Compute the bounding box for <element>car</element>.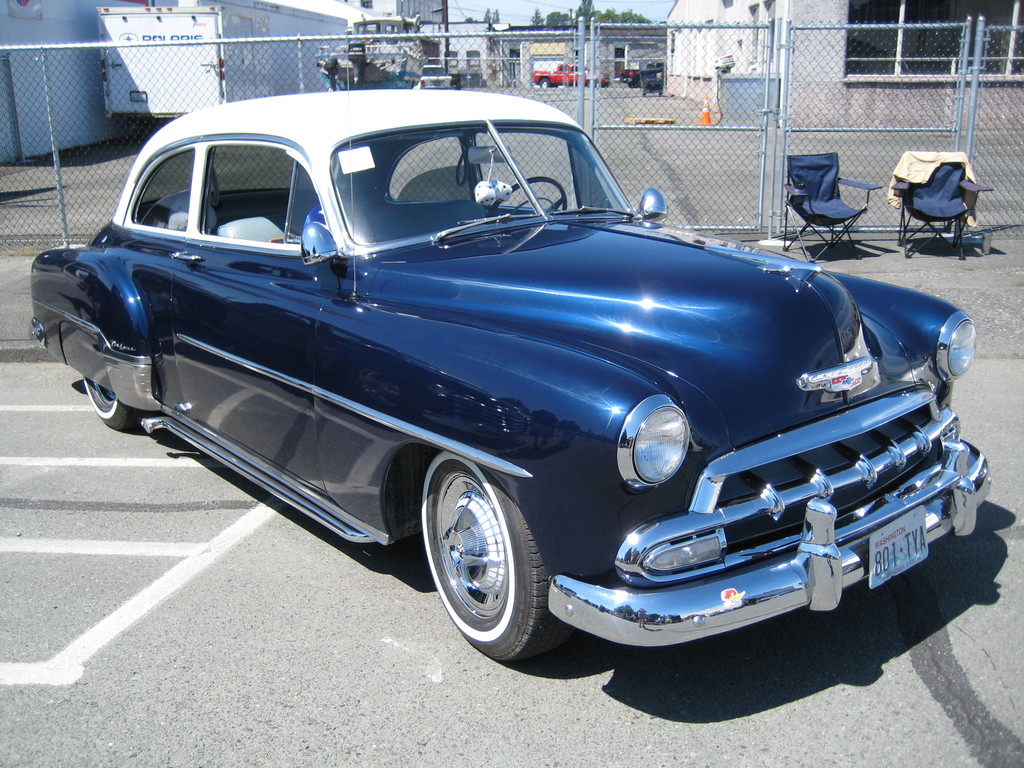
620/66/665/90.
